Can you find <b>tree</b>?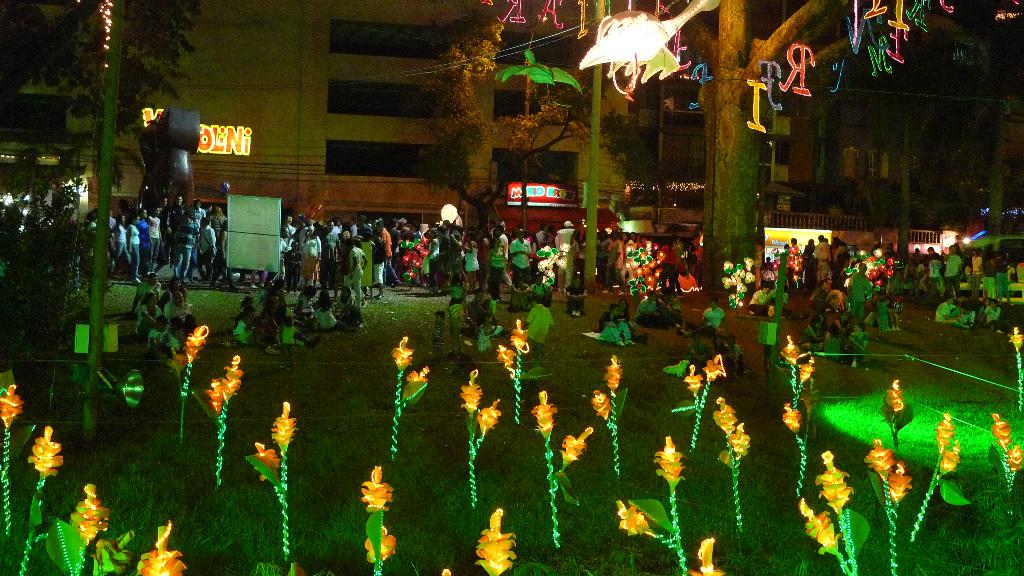
Yes, bounding box: <bbox>402, 0, 636, 247</bbox>.
